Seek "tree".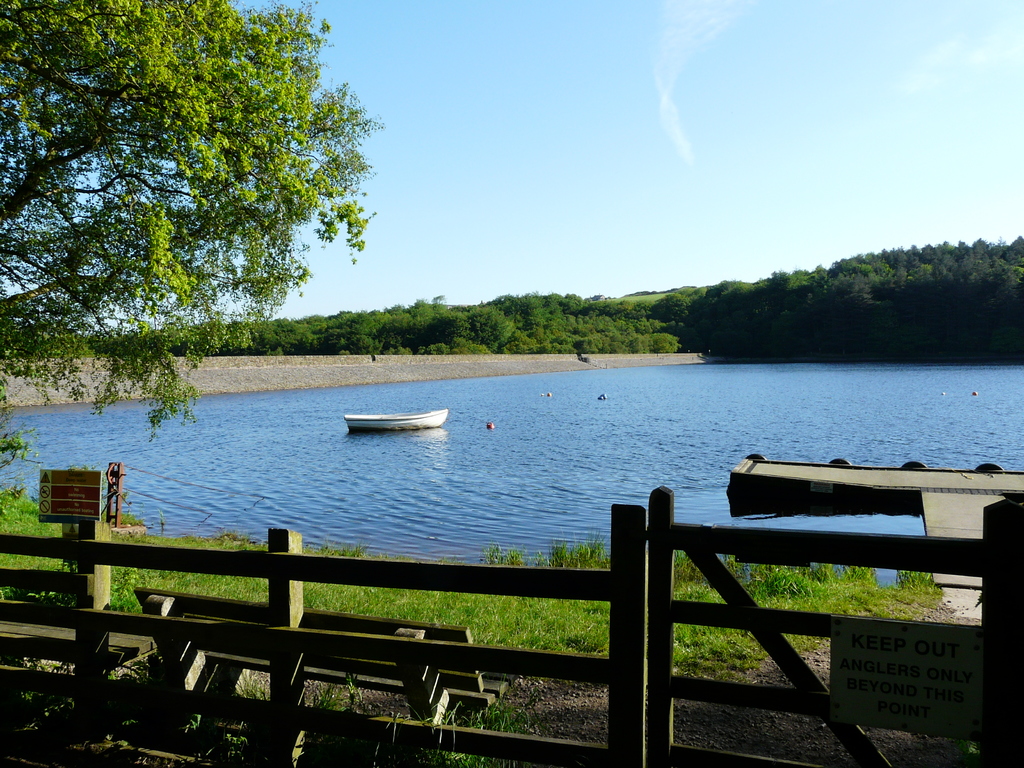
(539,287,561,333).
